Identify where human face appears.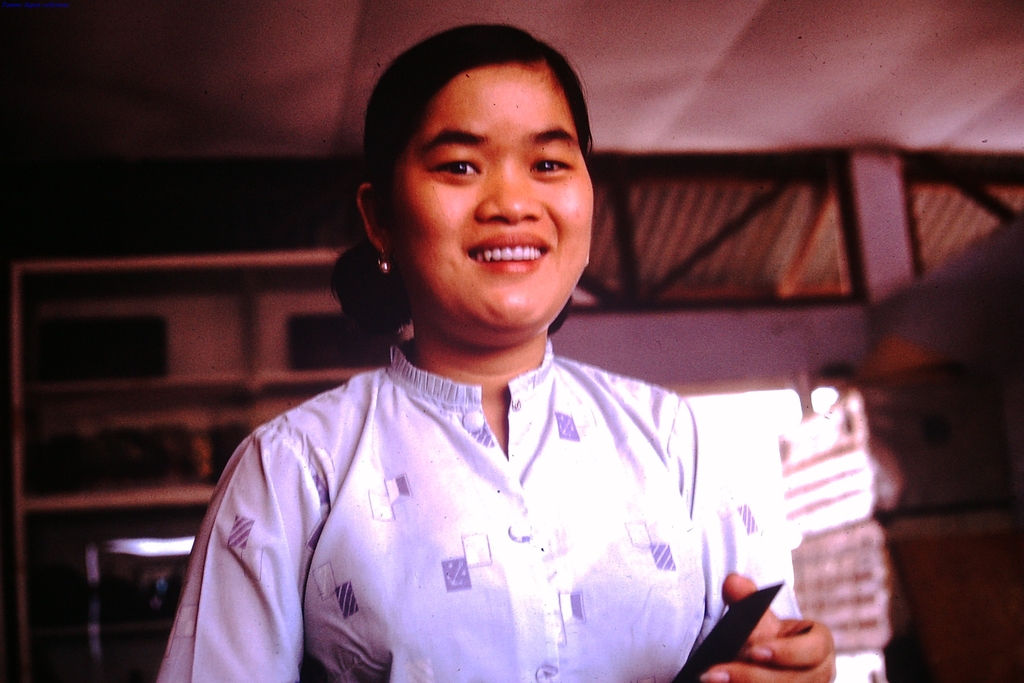
Appears at bbox=[374, 49, 597, 340].
